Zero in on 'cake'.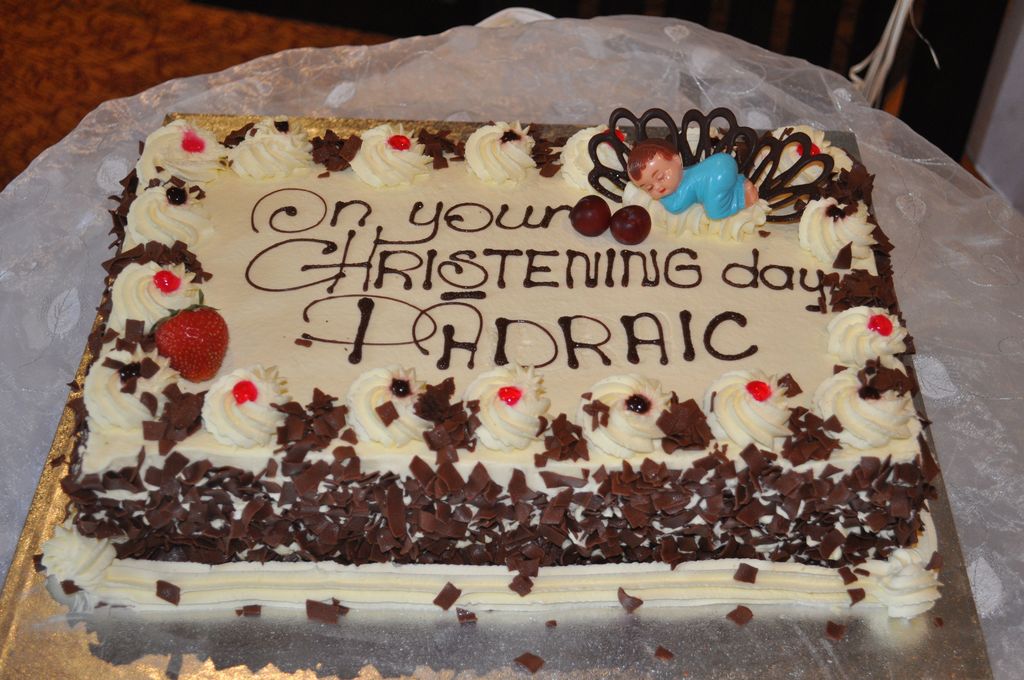
Zeroed in: pyautogui.locateOnScreen(30, 105, 943, 620).
